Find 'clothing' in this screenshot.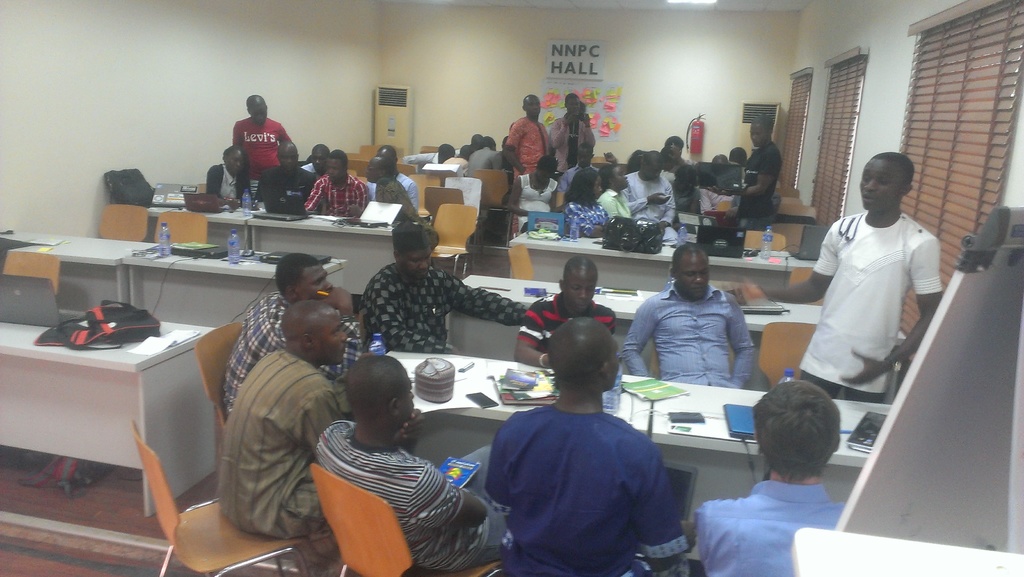
The bounding box for 'clothing' is BBox(698, 483, 840, 576).
